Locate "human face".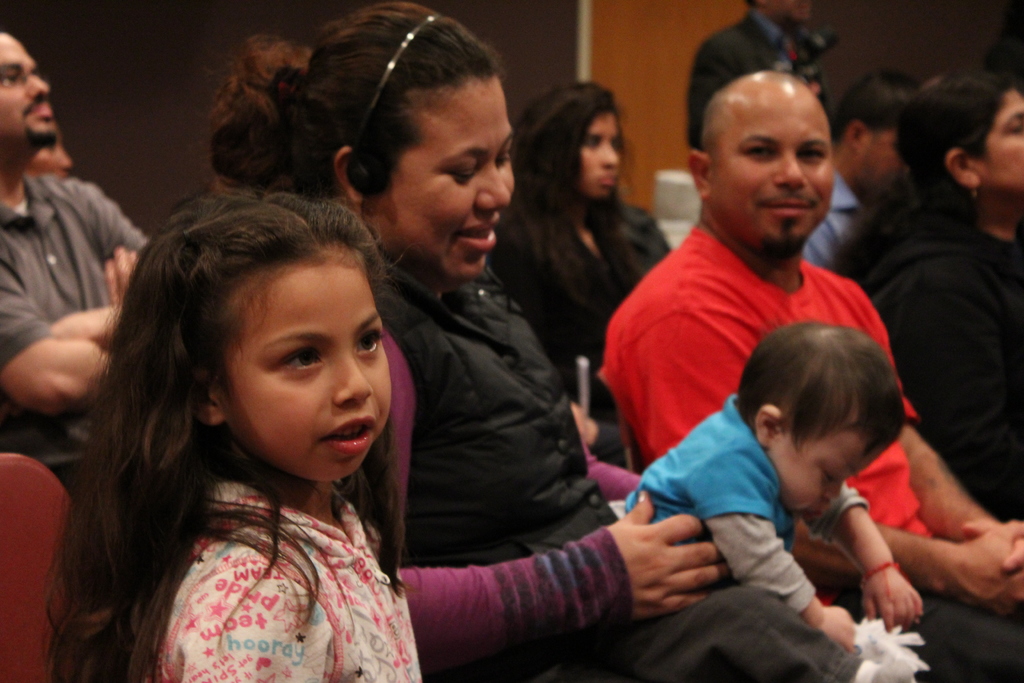
Bounding box: BBox(215, 256, 391, 482).
